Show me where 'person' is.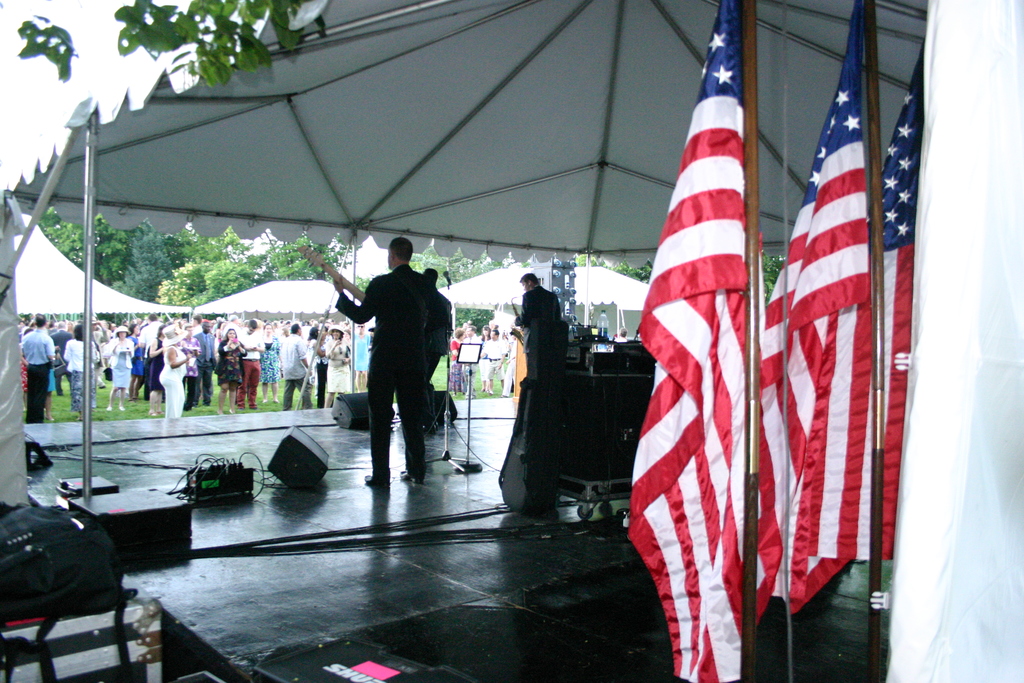
'person' is at (x1=324, y1=325, x2=351, y2=408).
